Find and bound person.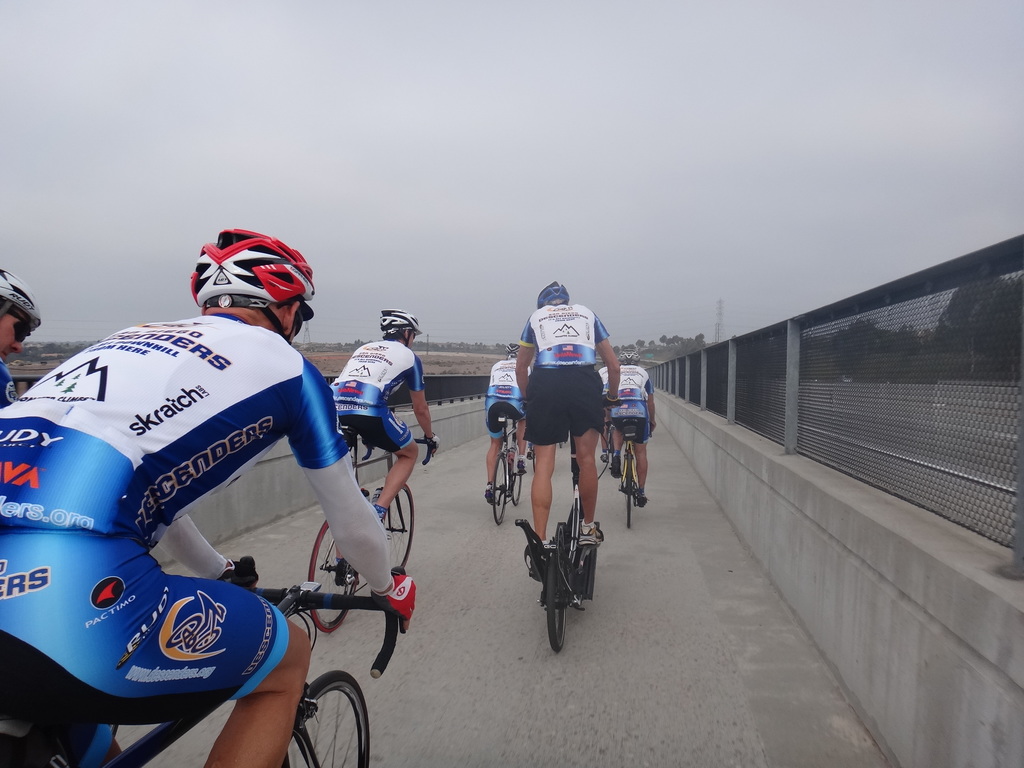
Bound: l=324, t=295, r=442, b=526.
